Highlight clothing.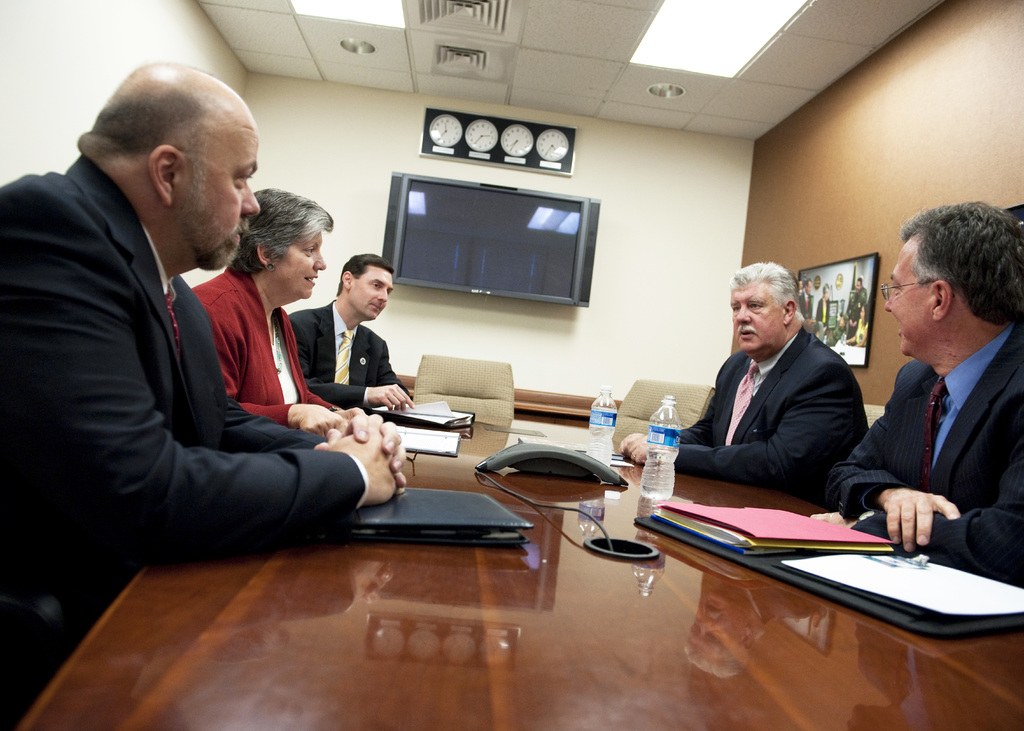
Highlighted region: pyautogui.locateOnScreen(824, 300, 1023, 593).
